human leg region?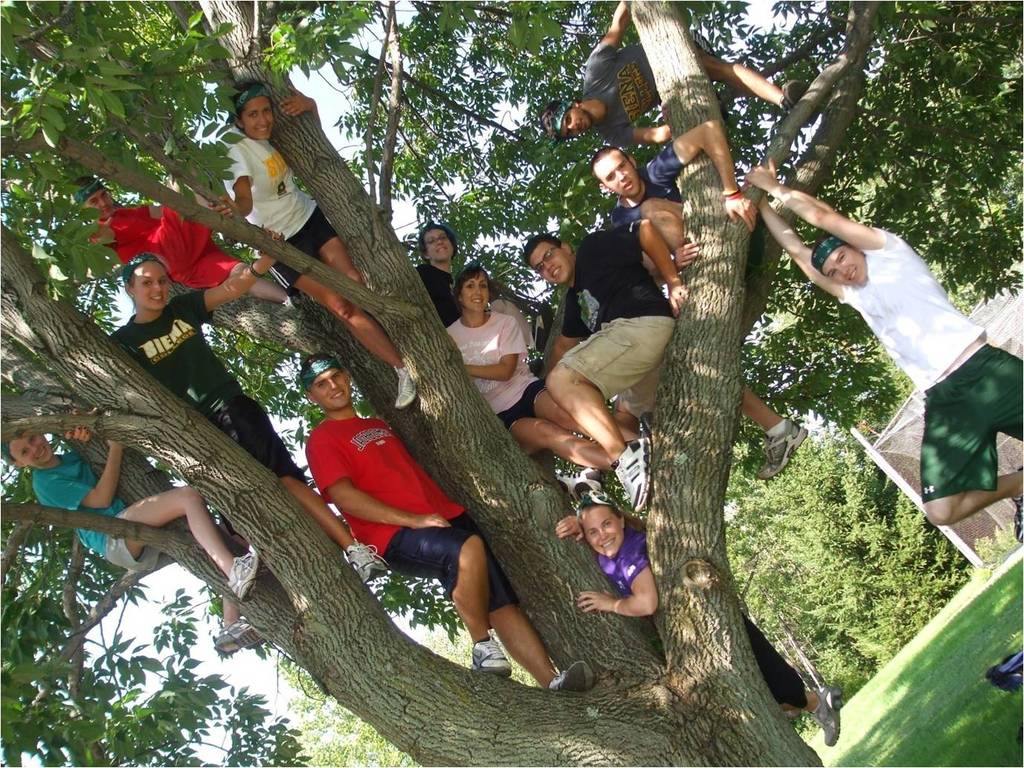
743,381,807,478
